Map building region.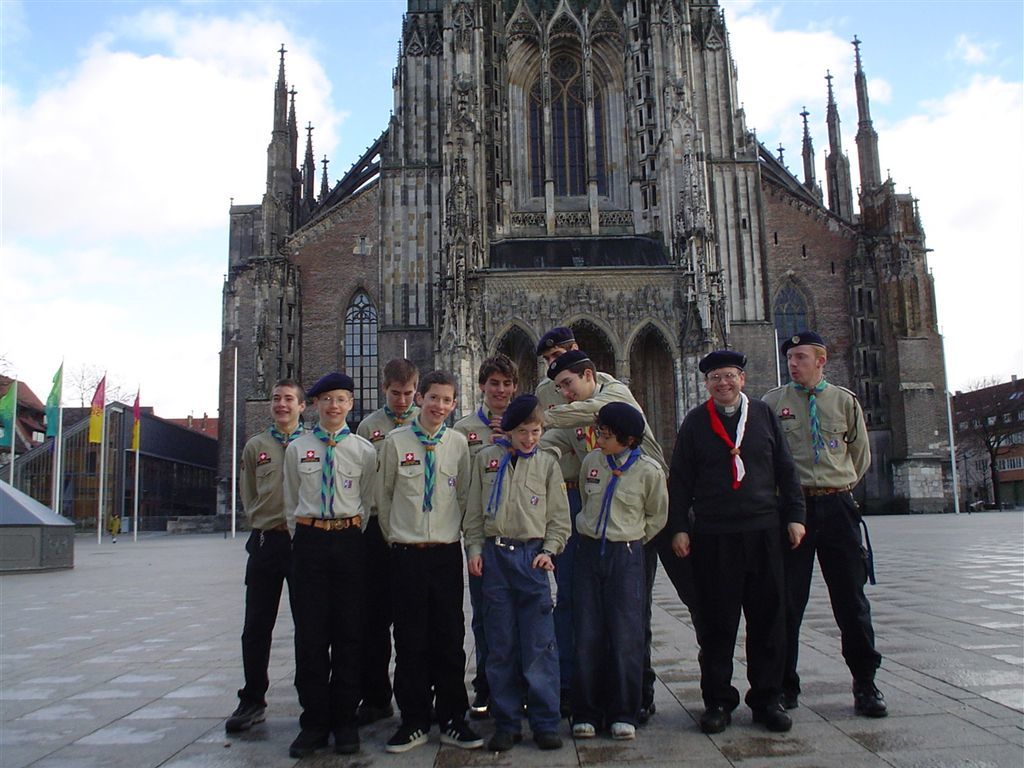
Mapped to locate(214, 0, 948, 516).
